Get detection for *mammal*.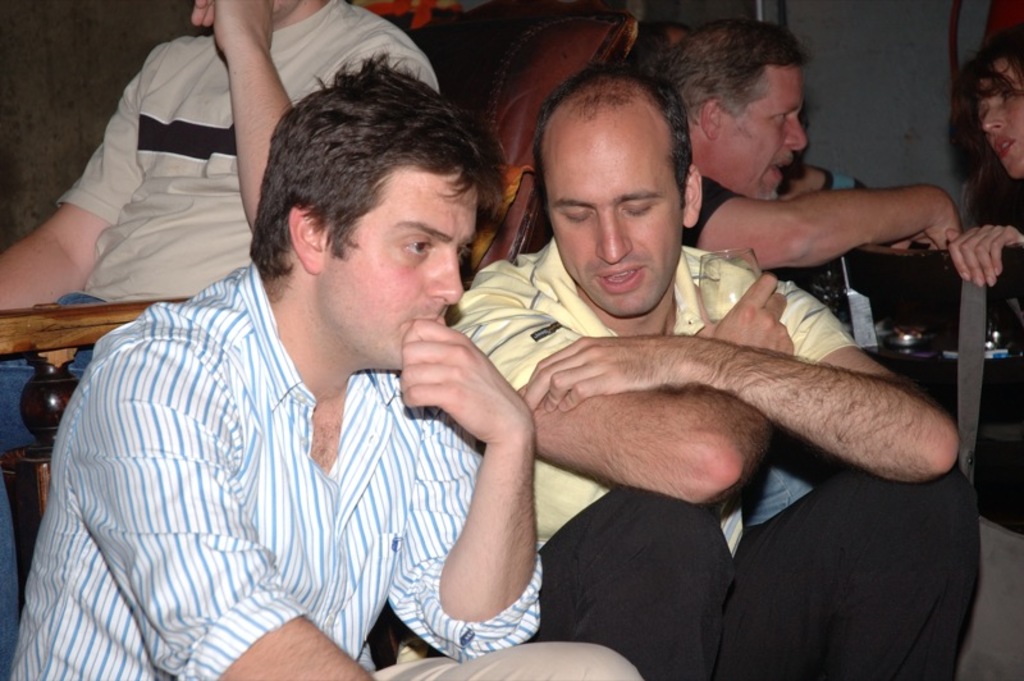
Detection: [x1=438, y1=65, x2=986, y2=678].
